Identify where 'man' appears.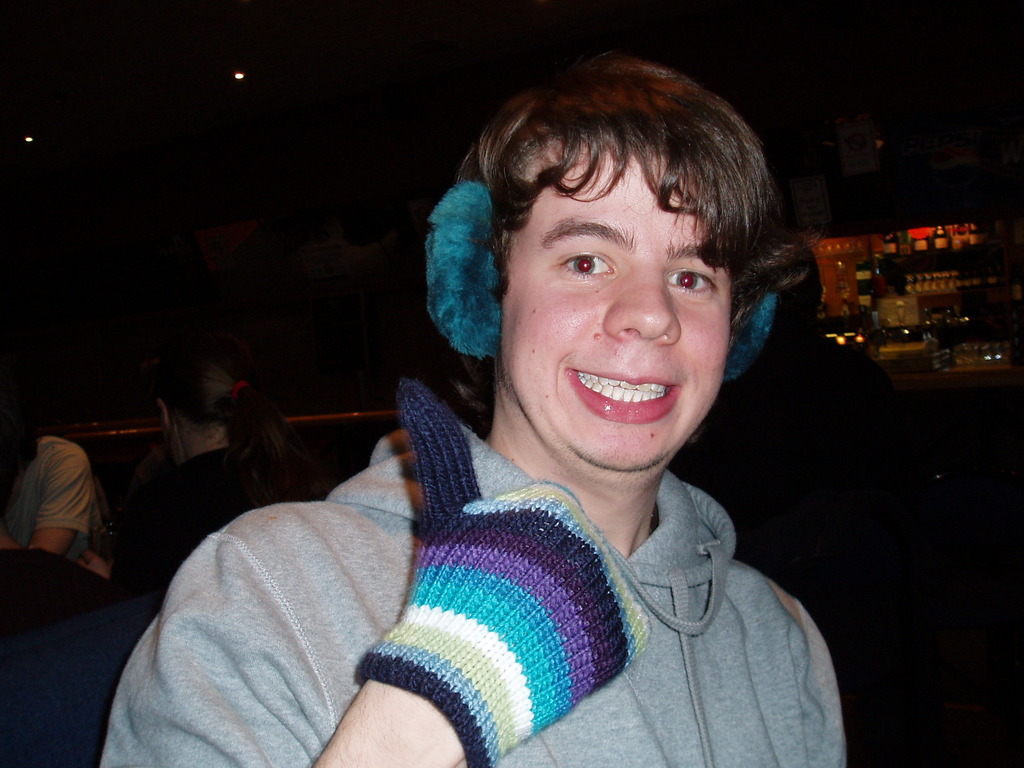
Appears at x1=220 y1=60 x2=940 y2=748.
